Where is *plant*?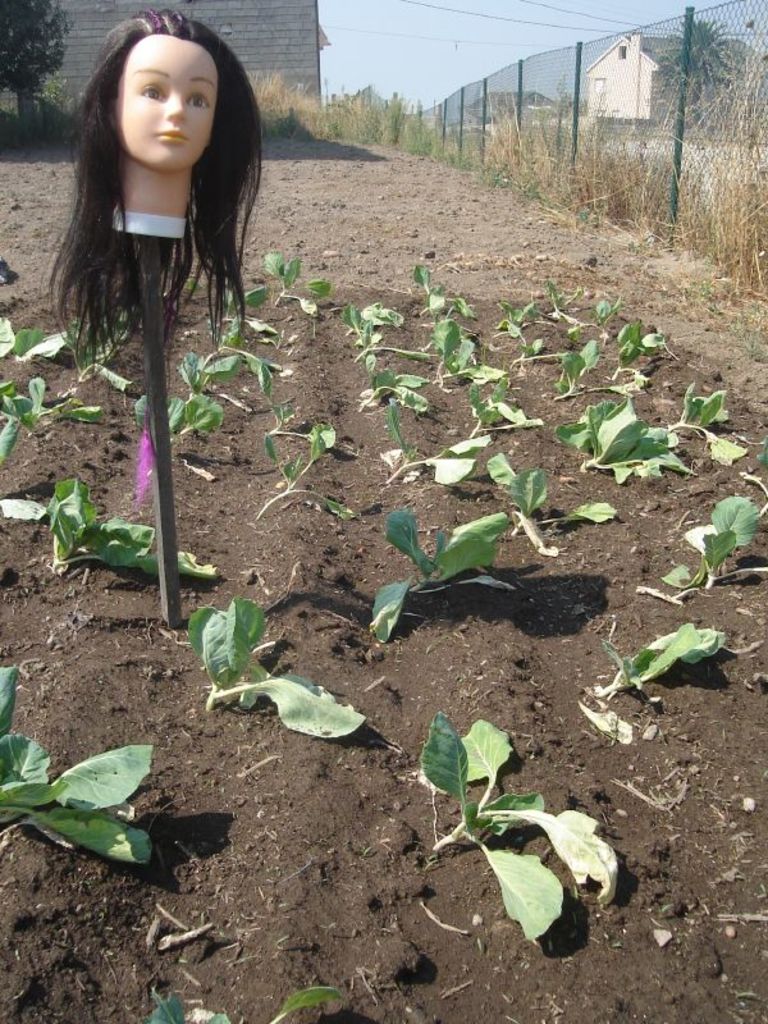
{"left": 604, "top": 312, "right": 675, "bottom": 381}.
